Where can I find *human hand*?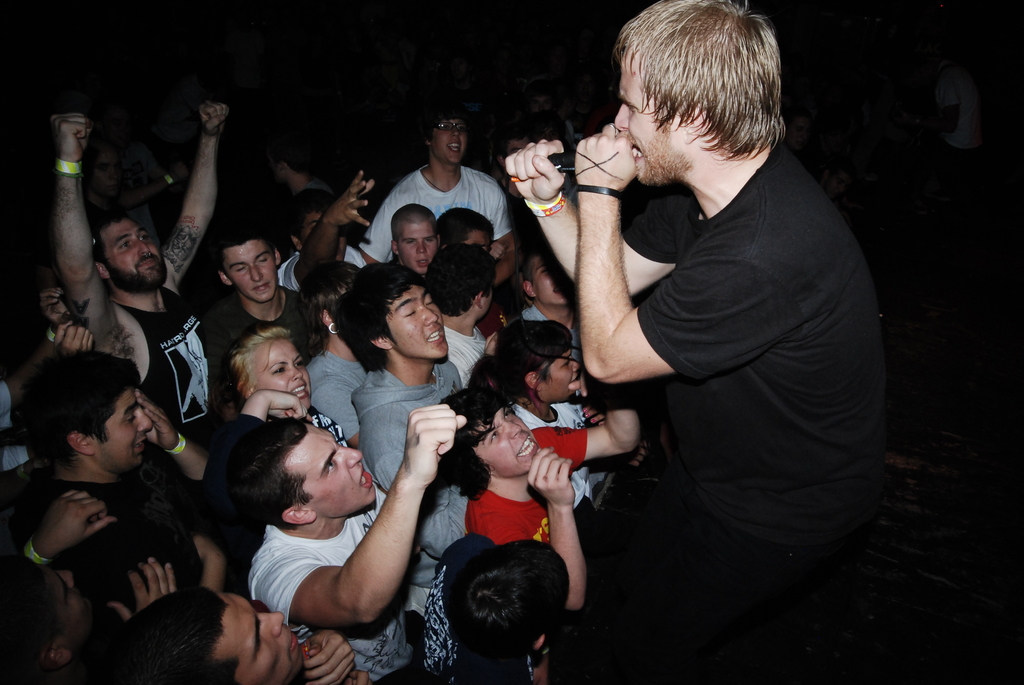
You can find it at detection(525, 445, 581, 516).
